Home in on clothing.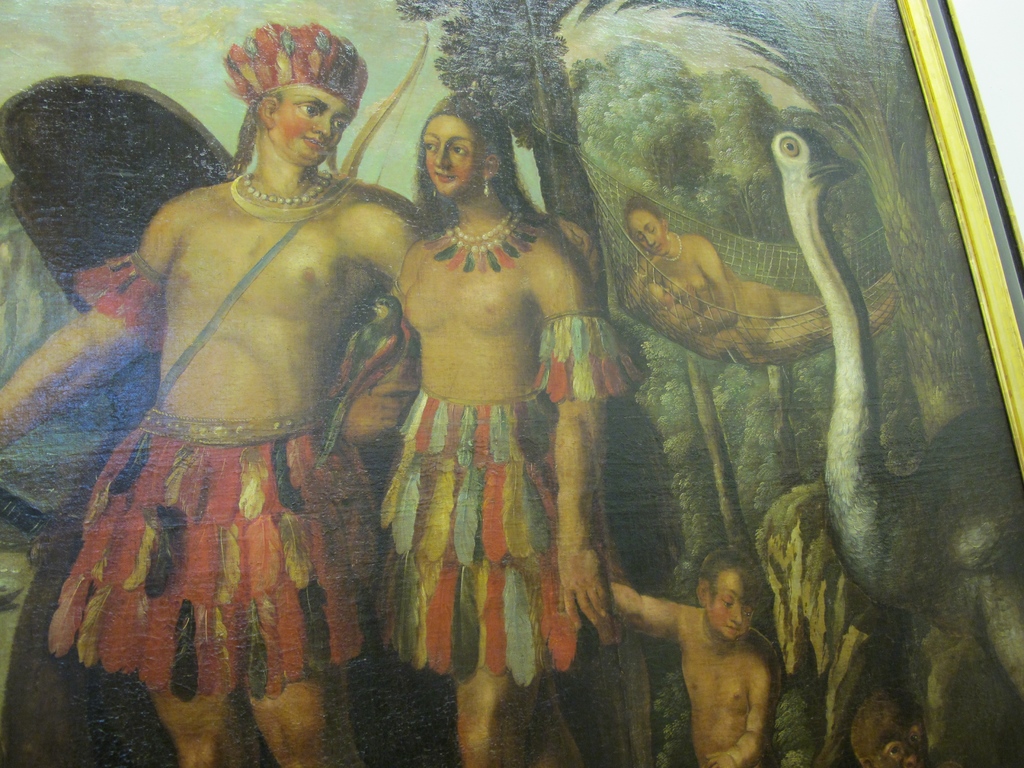
Homed in at 49:408:388:694.
